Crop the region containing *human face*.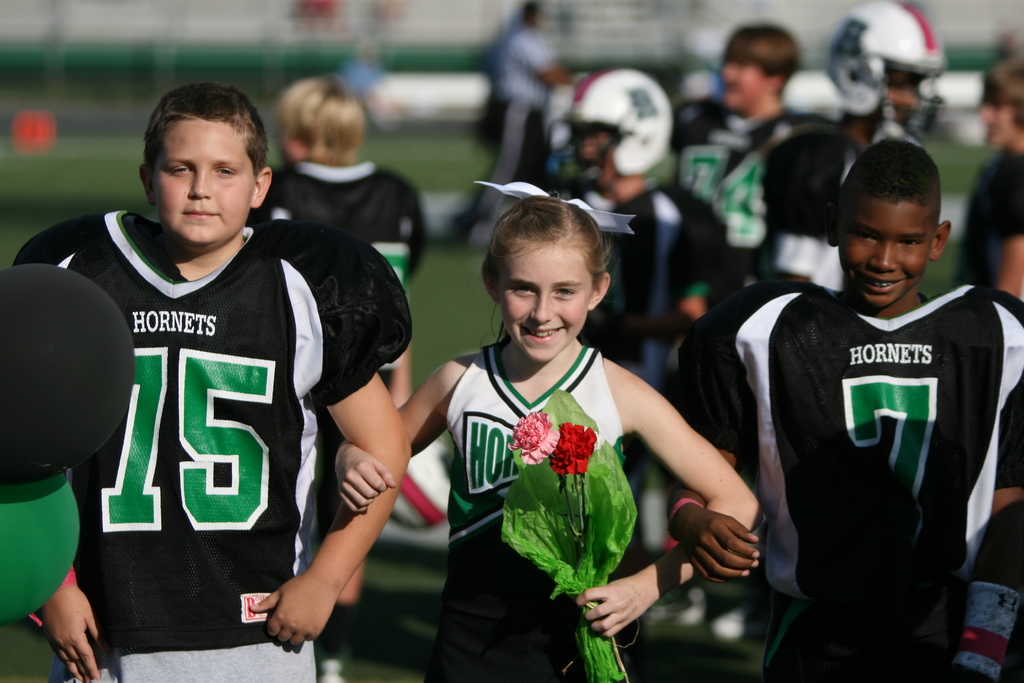
Crop region: select_region(153, 121, 257, 244).
